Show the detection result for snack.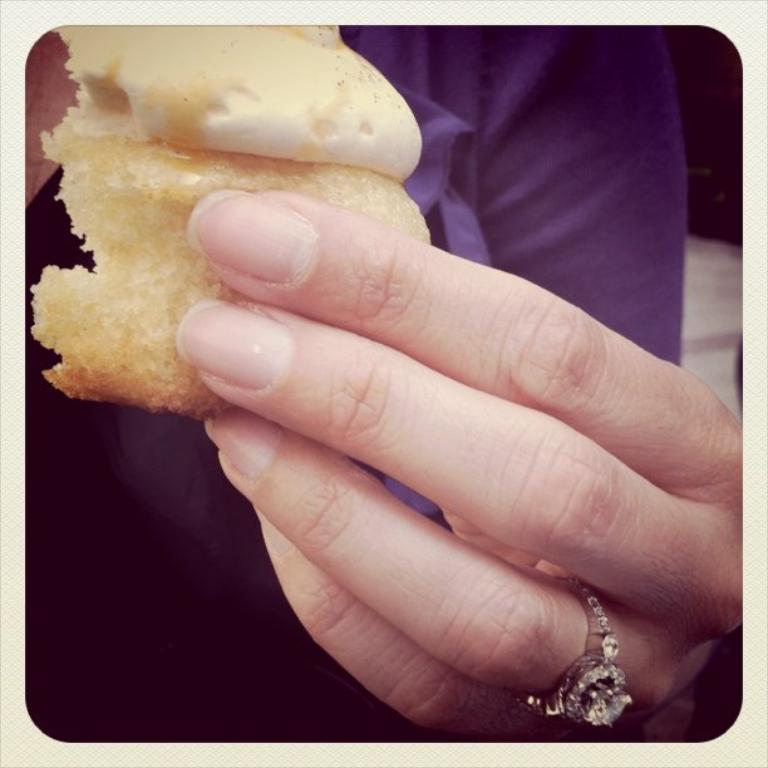
{"x1": 30, "y1": 50, "x2": 368, "y2": 429}.
